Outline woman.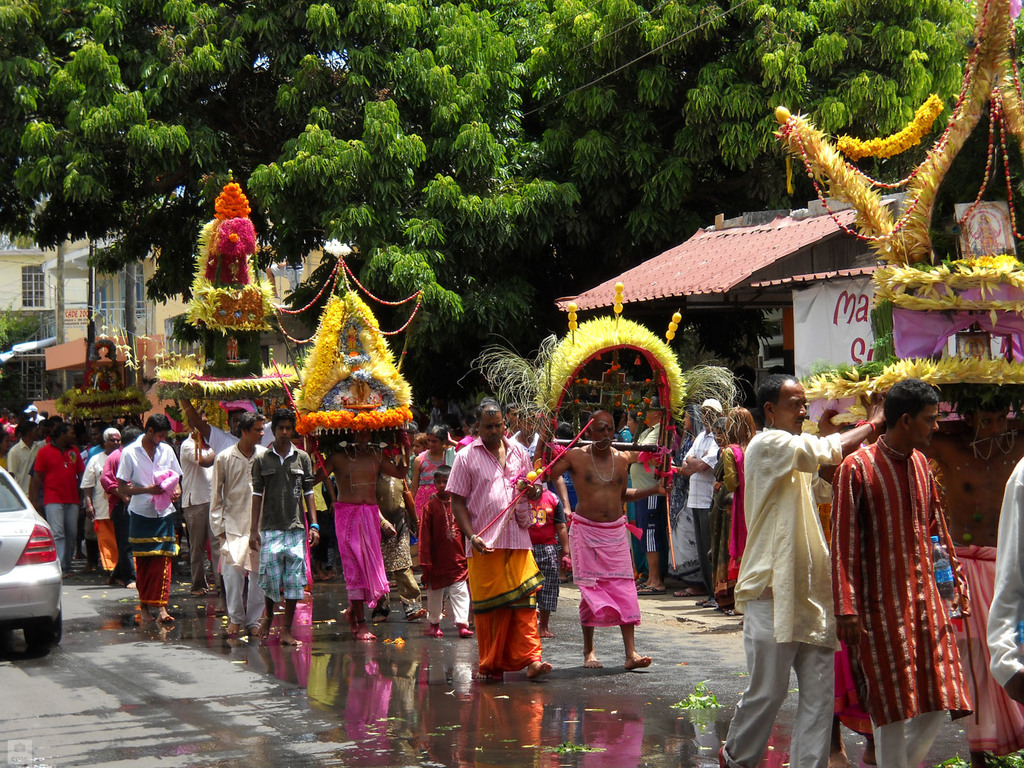
Outline: bbox(406, 426, 465, 526).
